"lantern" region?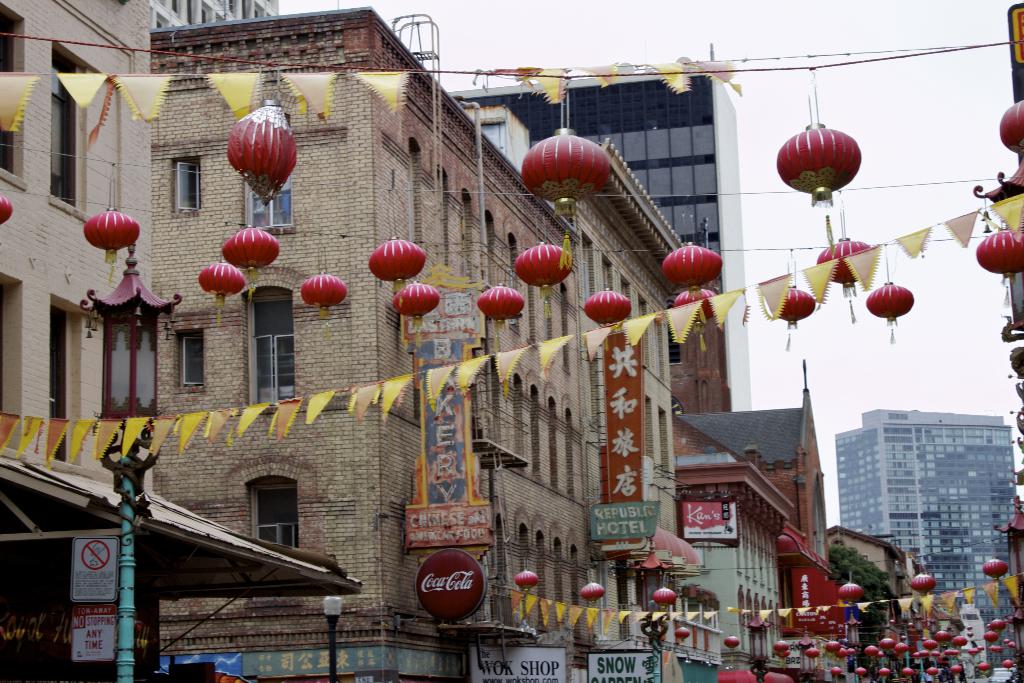
[677, 290, 714, 355]
